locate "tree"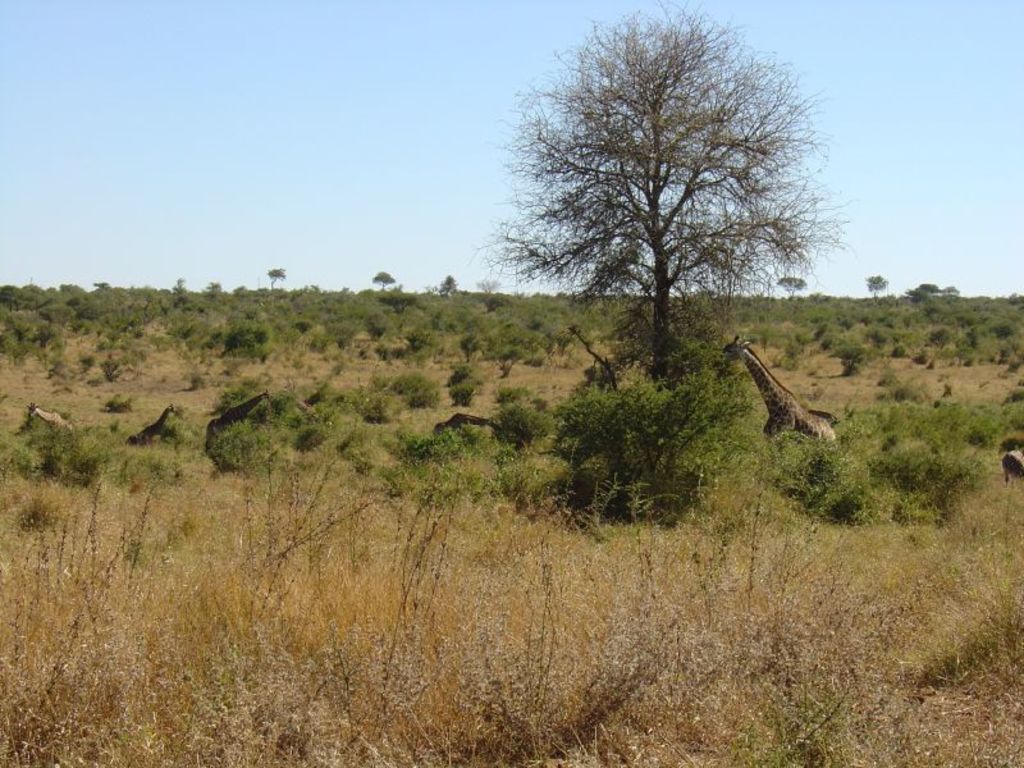
<box>374,271,394,296</box>
